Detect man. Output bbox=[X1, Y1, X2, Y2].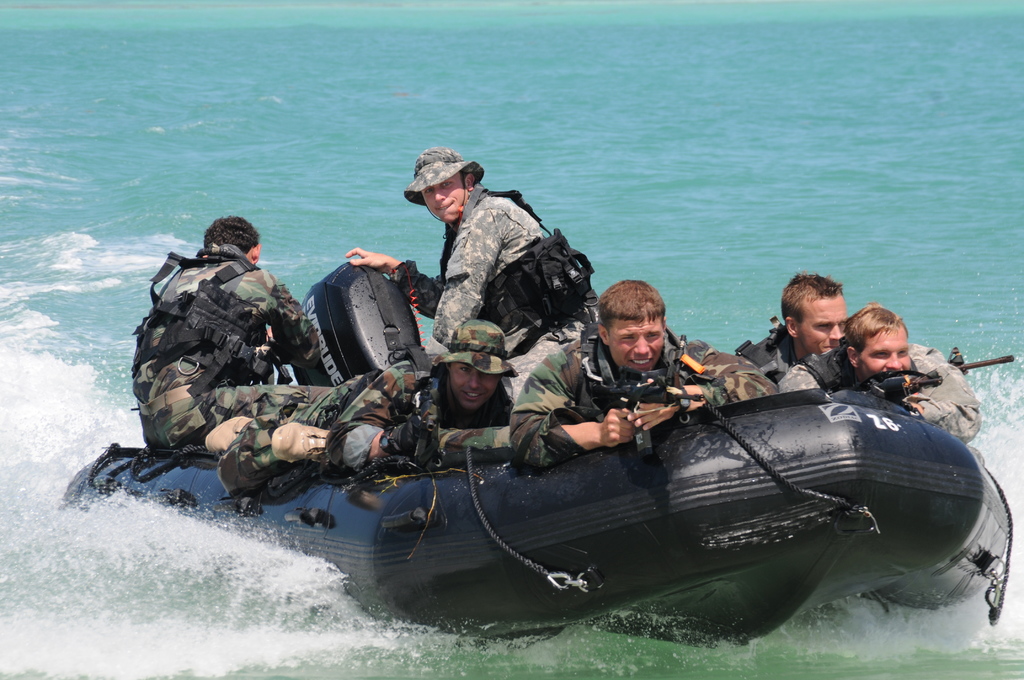
bbox=[775, 304, 982, 447].
